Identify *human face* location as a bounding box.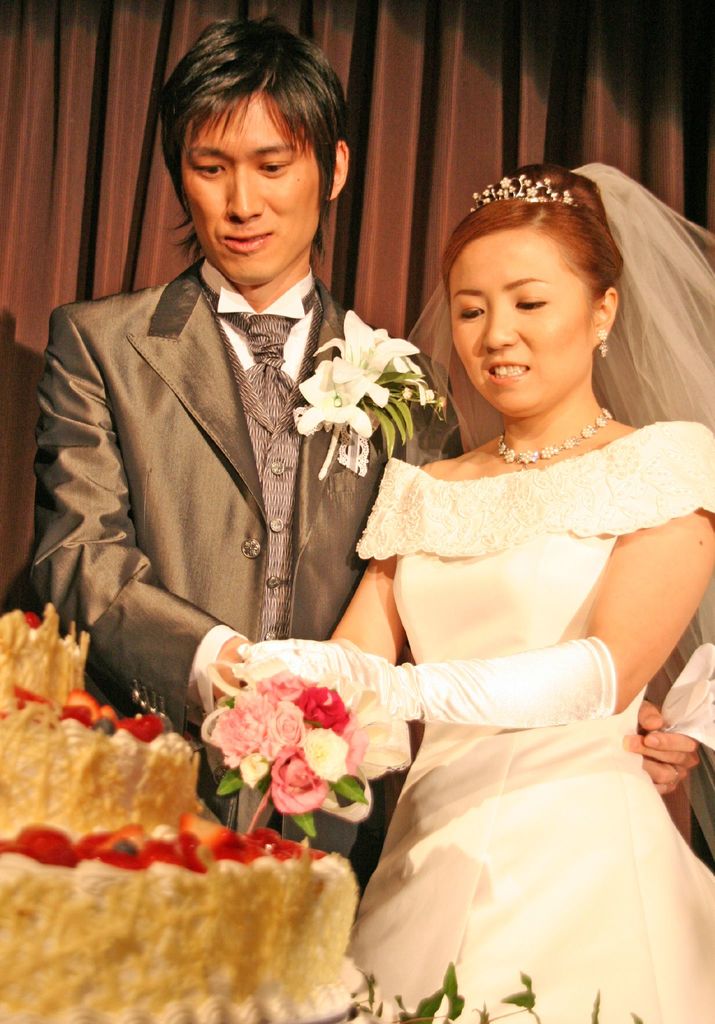
box=[179, 86, 332, 278].
